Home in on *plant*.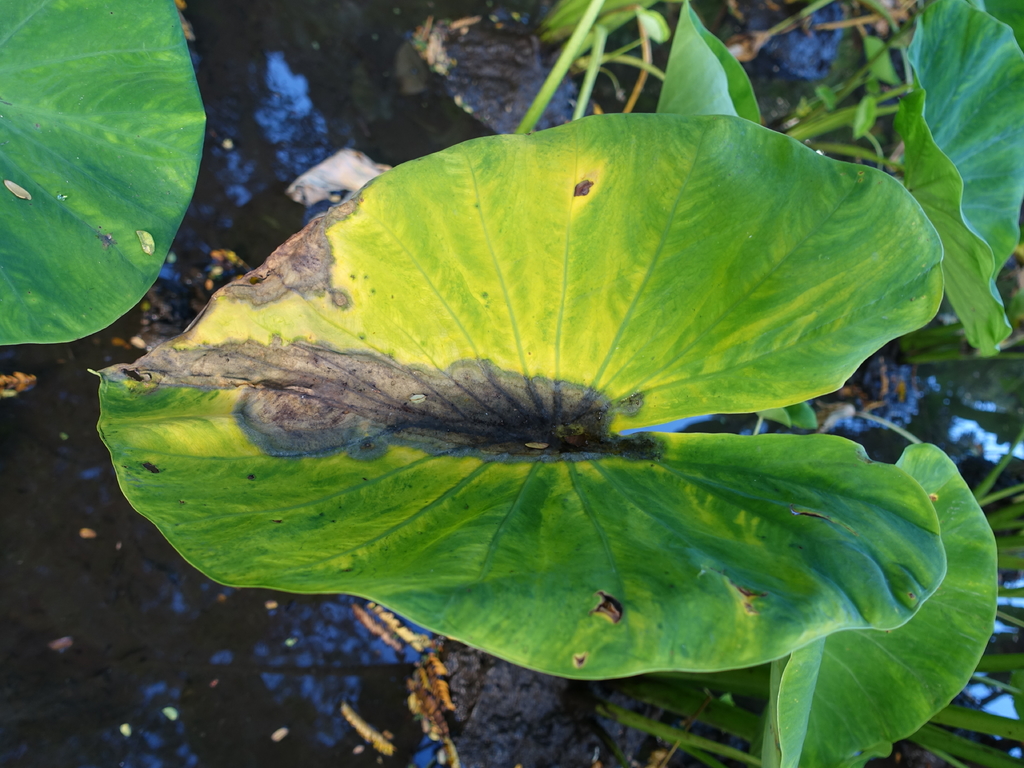
Homed in at bbox=(16, 34, 1023, 751).
